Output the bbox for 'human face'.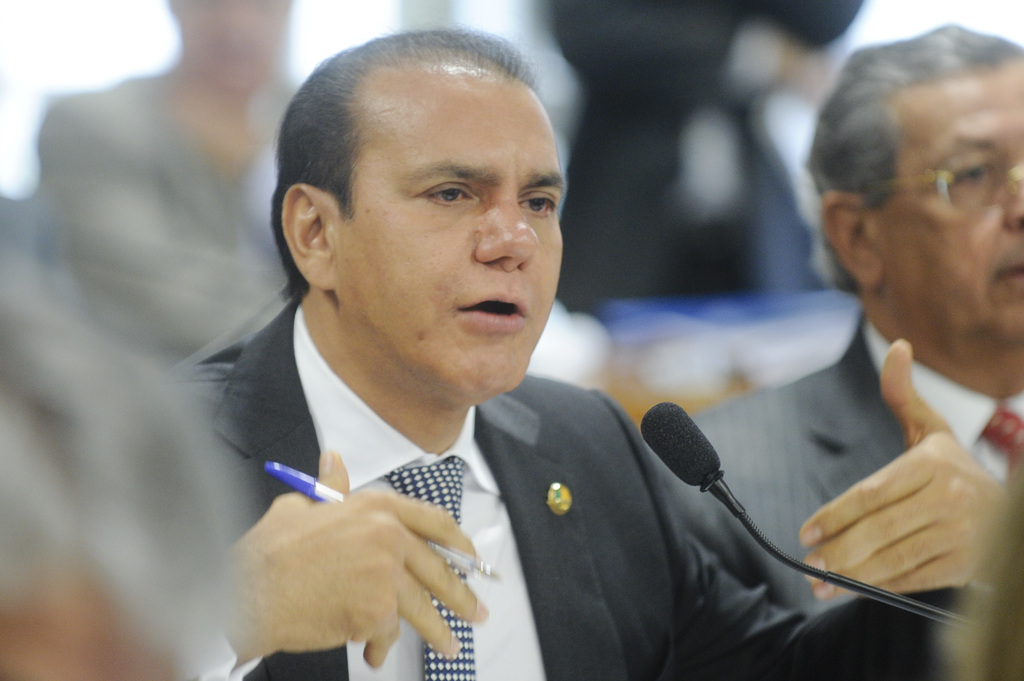
x1=339 y1=76 x2=566 y2=395.
